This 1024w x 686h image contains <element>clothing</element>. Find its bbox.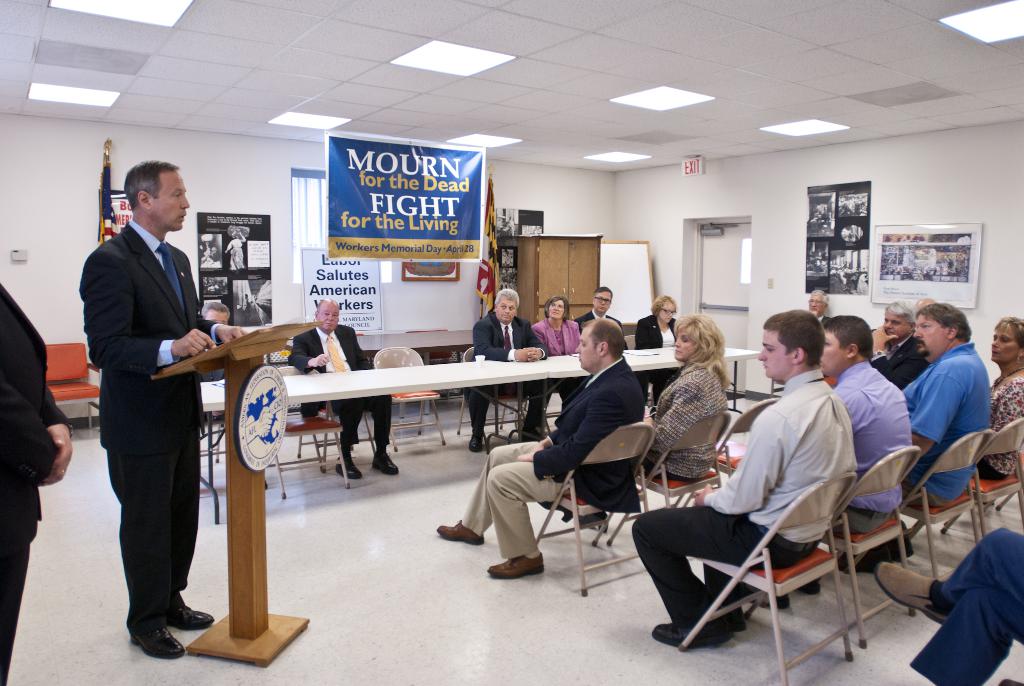
(x1=0, y1=282, x2=70, y2=685).
